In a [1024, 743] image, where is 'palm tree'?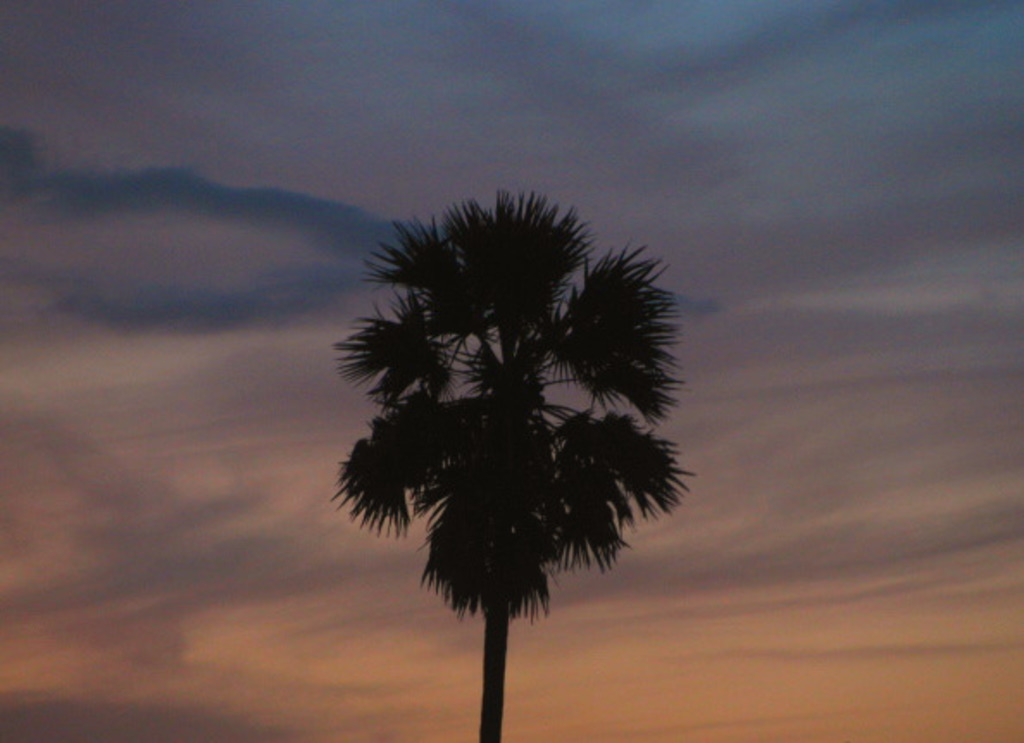
select_region(334, 184, 698, 741).
